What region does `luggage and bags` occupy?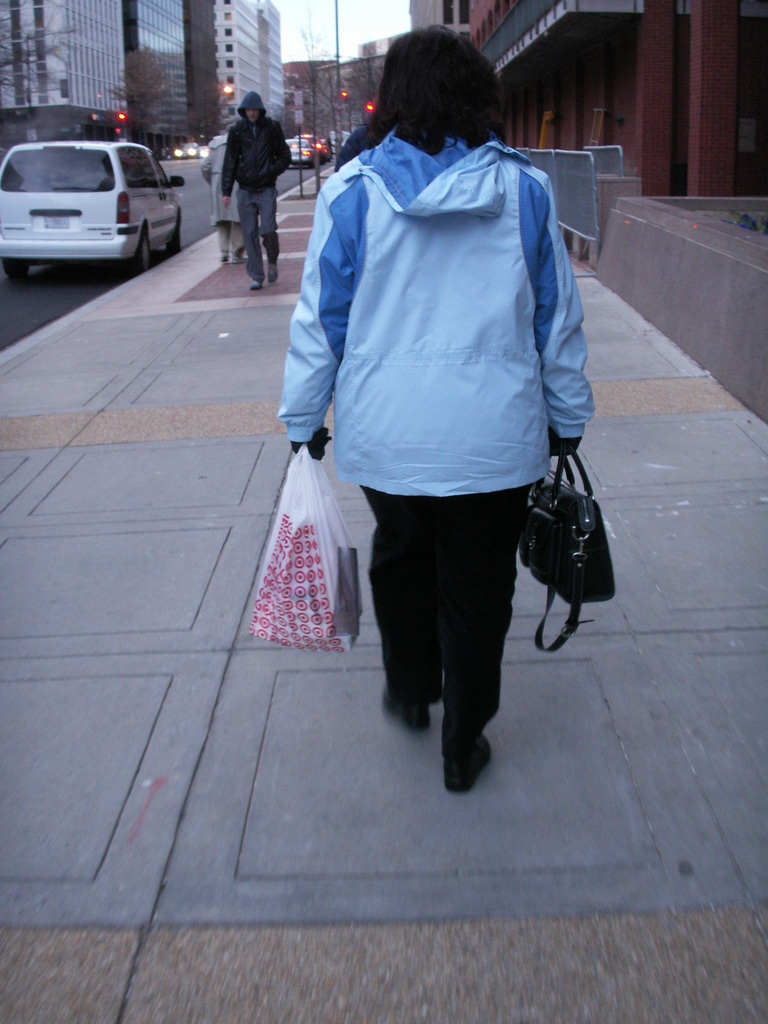
[534, 442, 618, 630].
